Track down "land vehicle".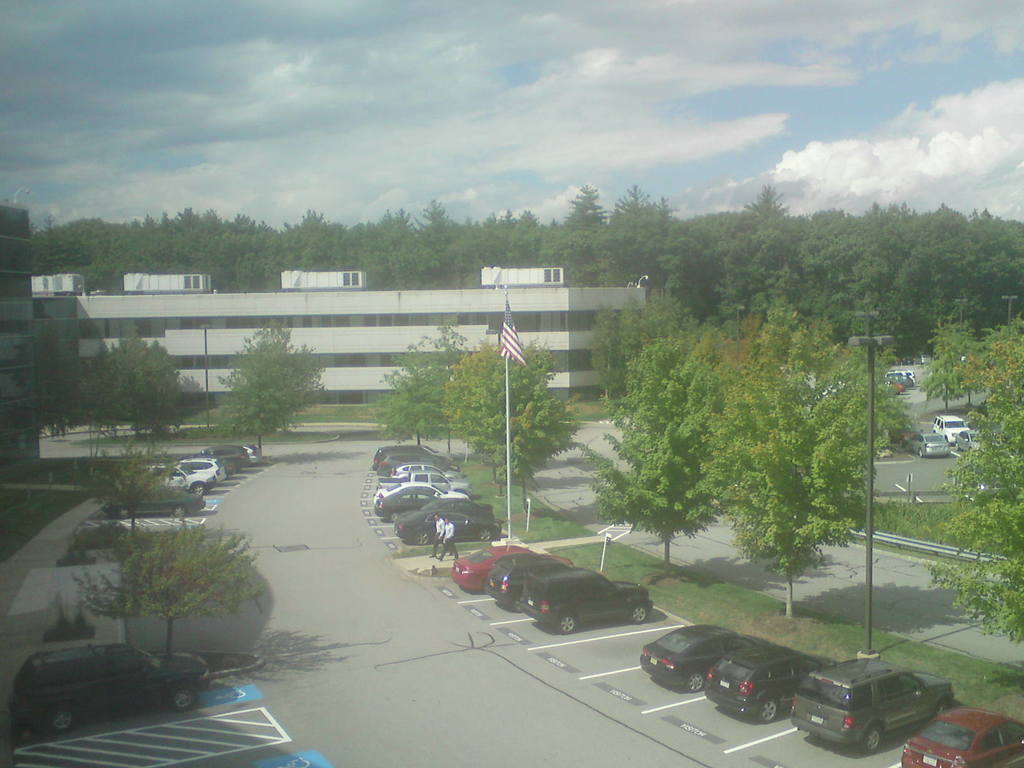
Tracked to region(899, 377, 906, 390).
